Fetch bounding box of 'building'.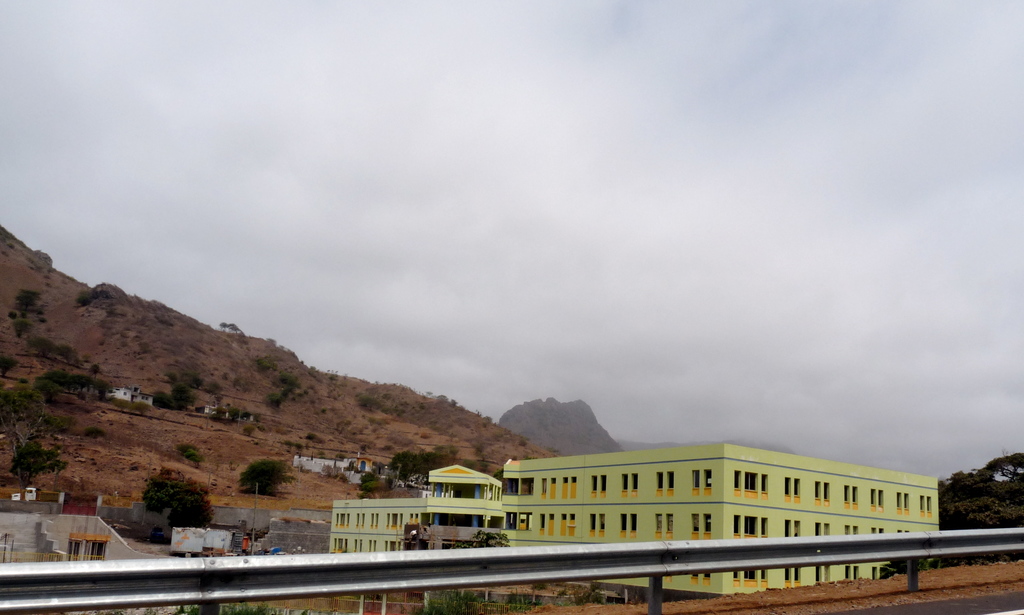
Bbox: pyautogui.locateOnScreen(209, 511, 322, 538).
